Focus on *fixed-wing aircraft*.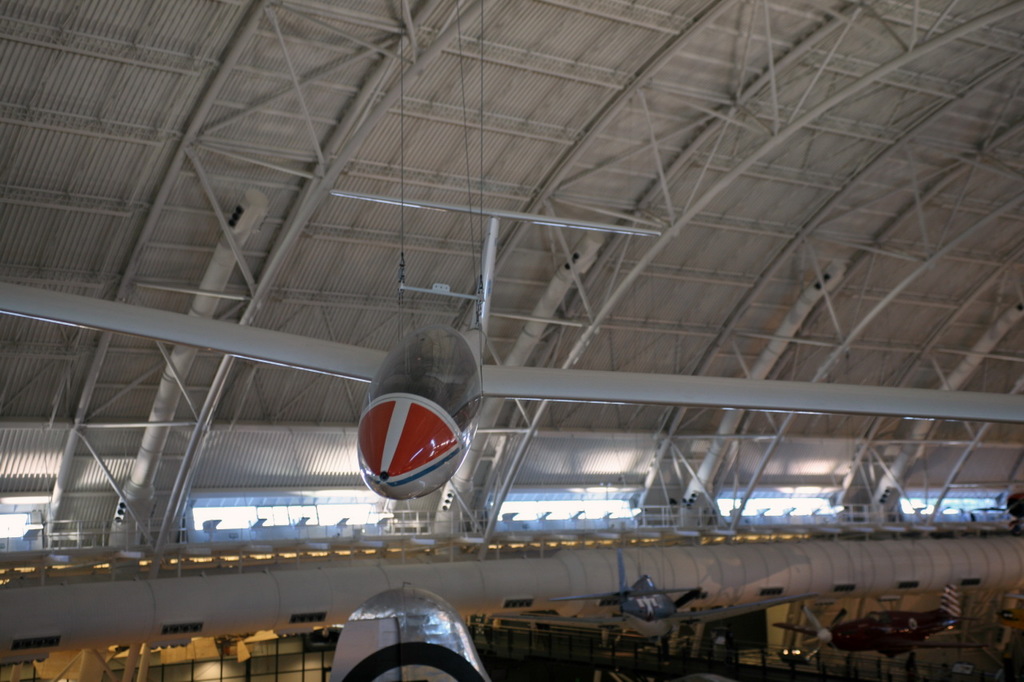
Focused at (left=490, top=544, right=827, bottom=644).
